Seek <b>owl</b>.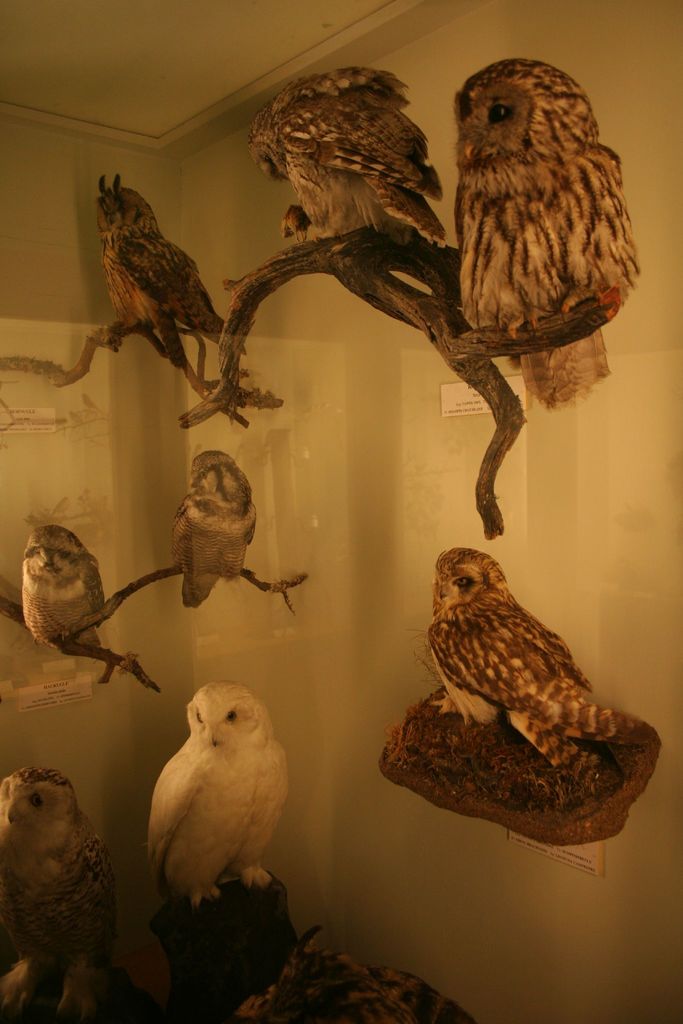
(252,68,454,255).
